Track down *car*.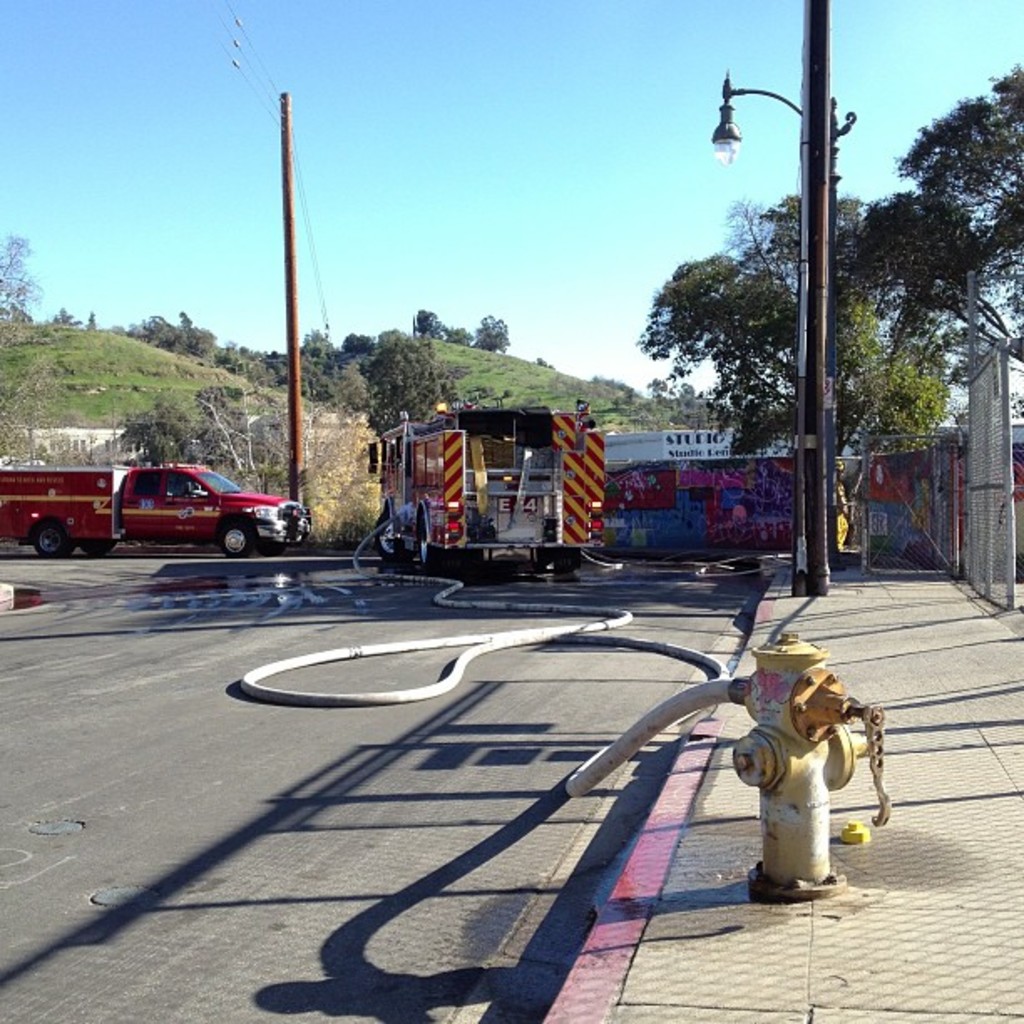
Tracked to box=[0, 455, 303, 549].
